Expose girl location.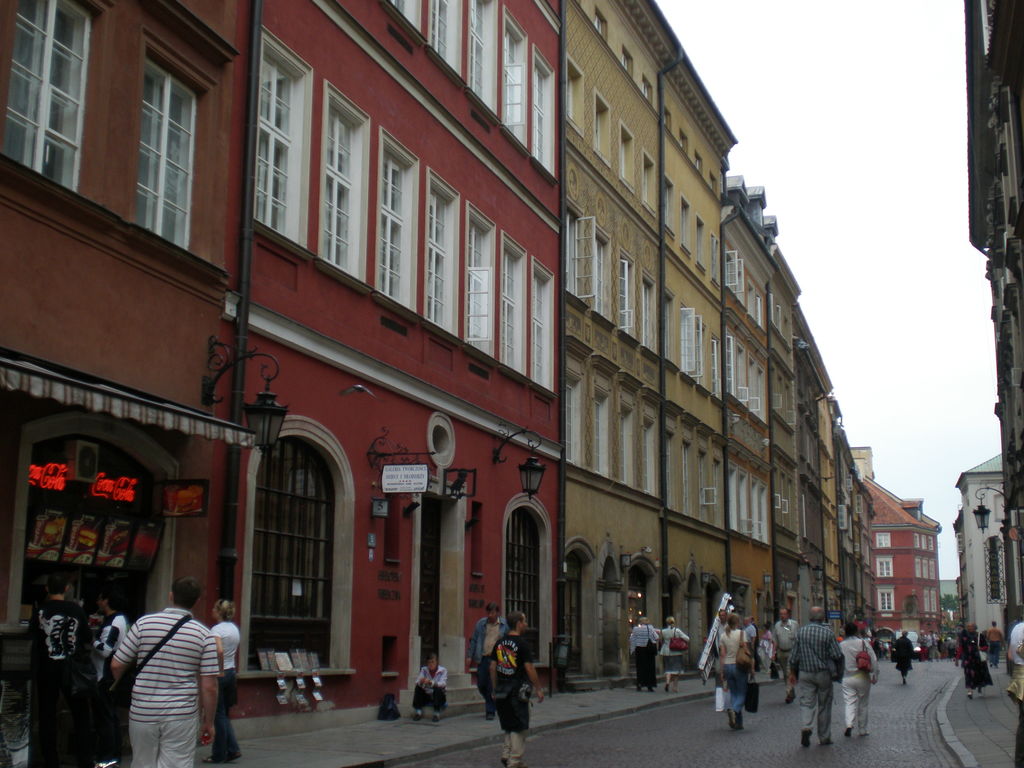
Exposed at BBox(716, 609, 751, 730).
